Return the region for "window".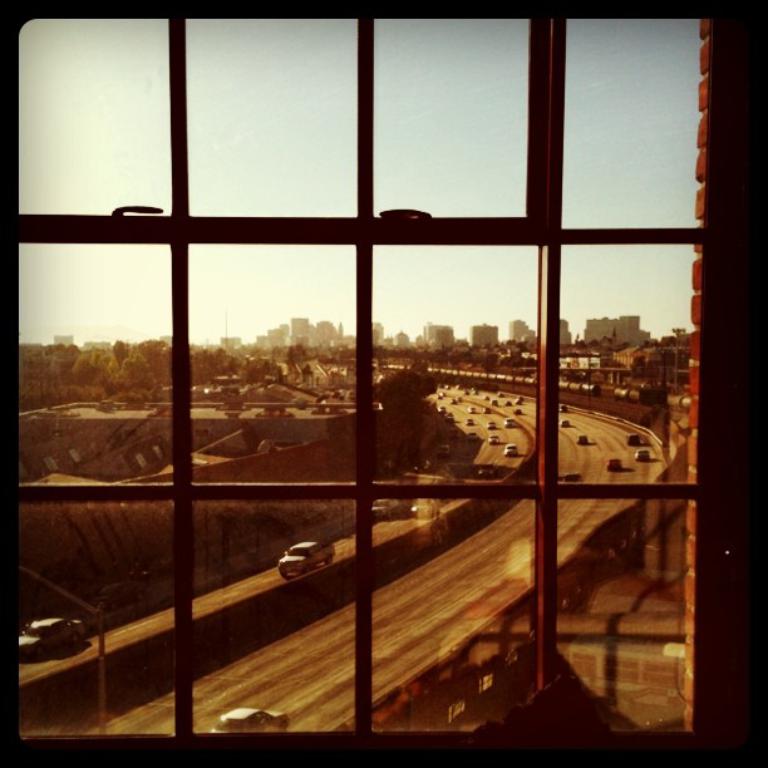
Rect(0, 0, 748, 737).
